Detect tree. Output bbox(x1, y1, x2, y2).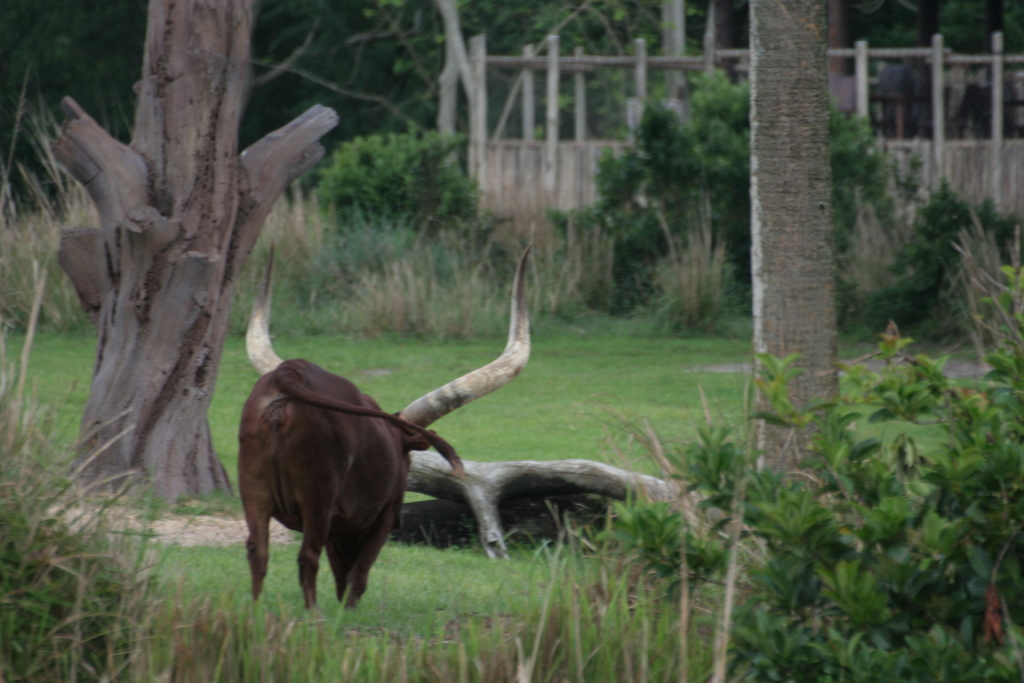
bbox(540, 51, 923, 342).
